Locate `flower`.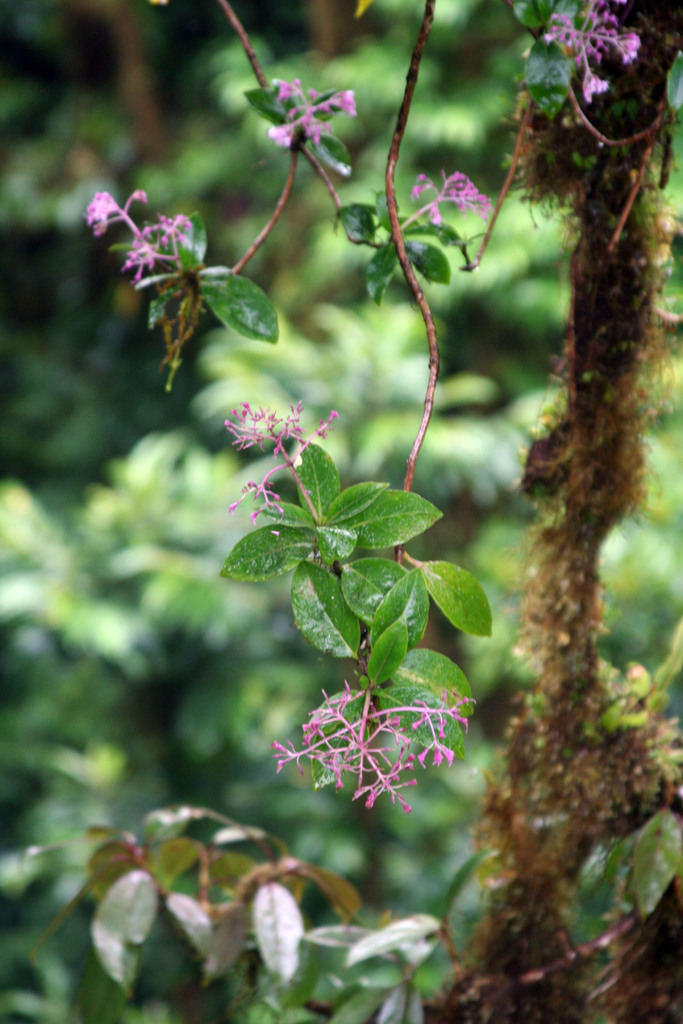
Bounding box: select_region(90, 188, 143, 233).
